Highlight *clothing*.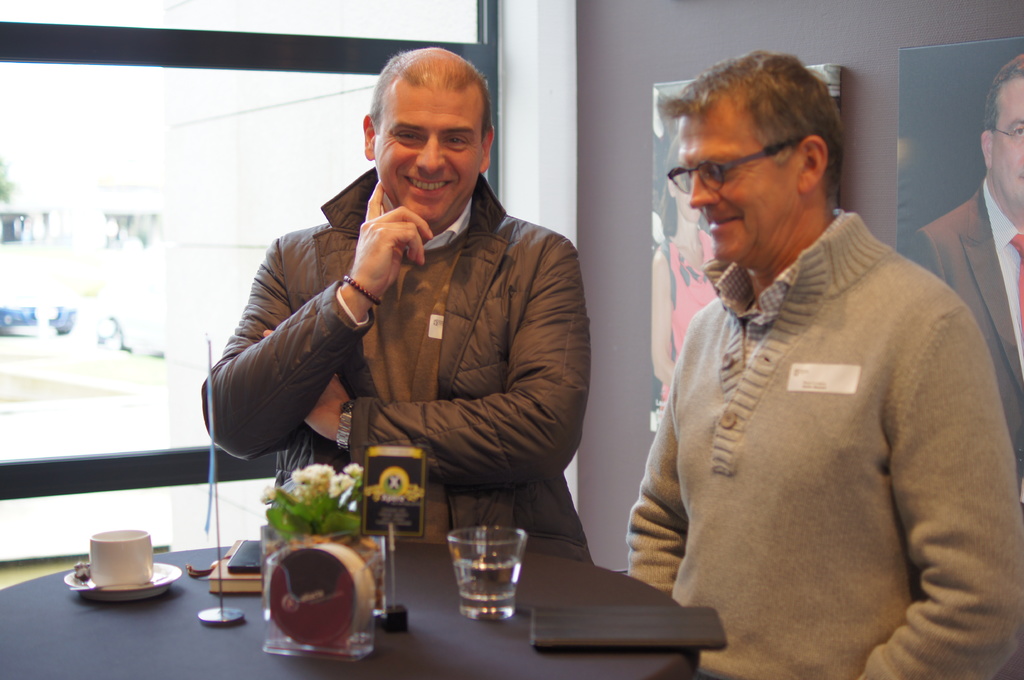
Highlighted region: x1=673 y1=99 x2=799 y2=262.
